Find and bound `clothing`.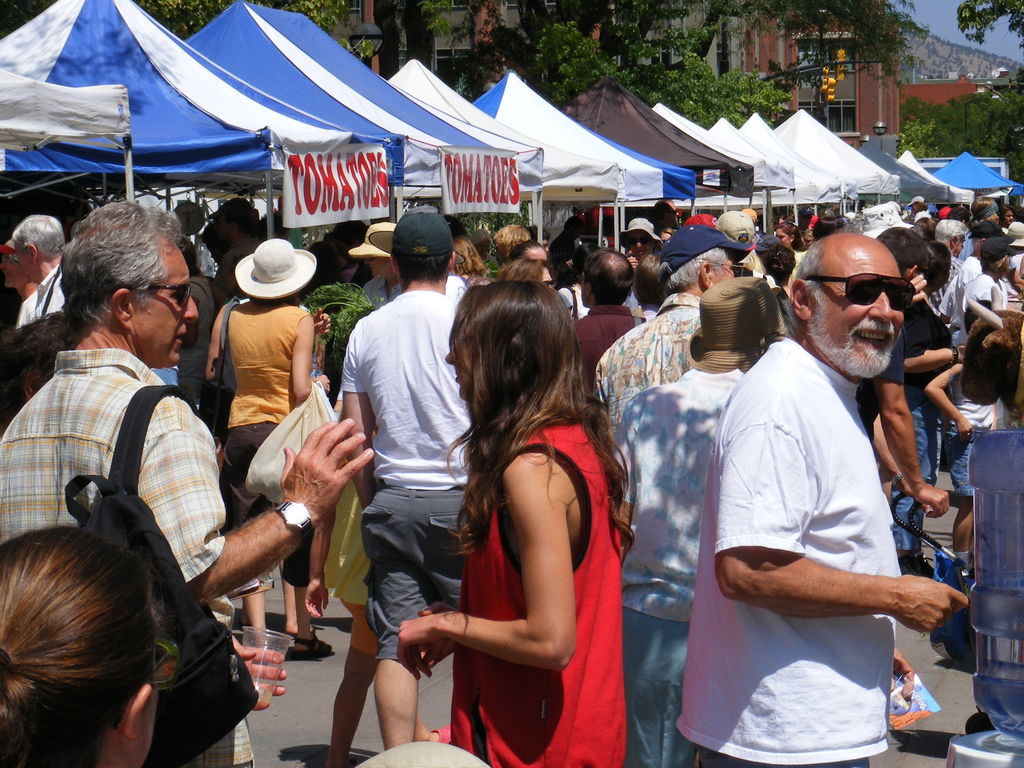
Bound: l=39, t=273, r=68, b=331.
